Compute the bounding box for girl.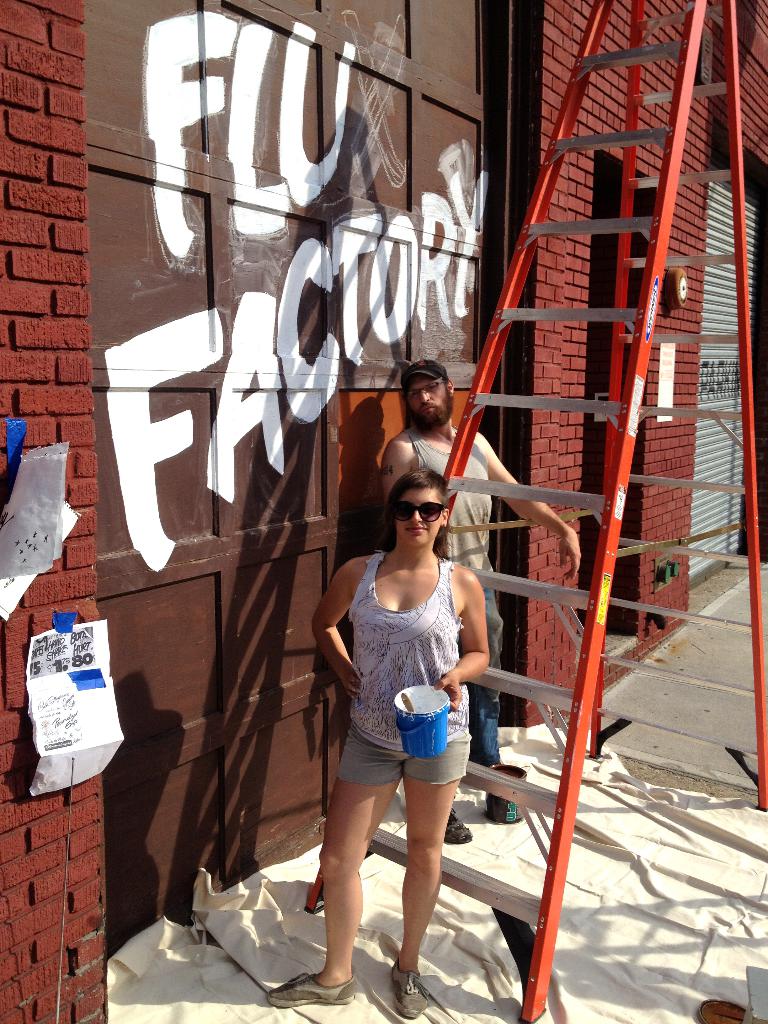
{"left": 268, "top": 462, "right": 486, "bottom": 1017}.
